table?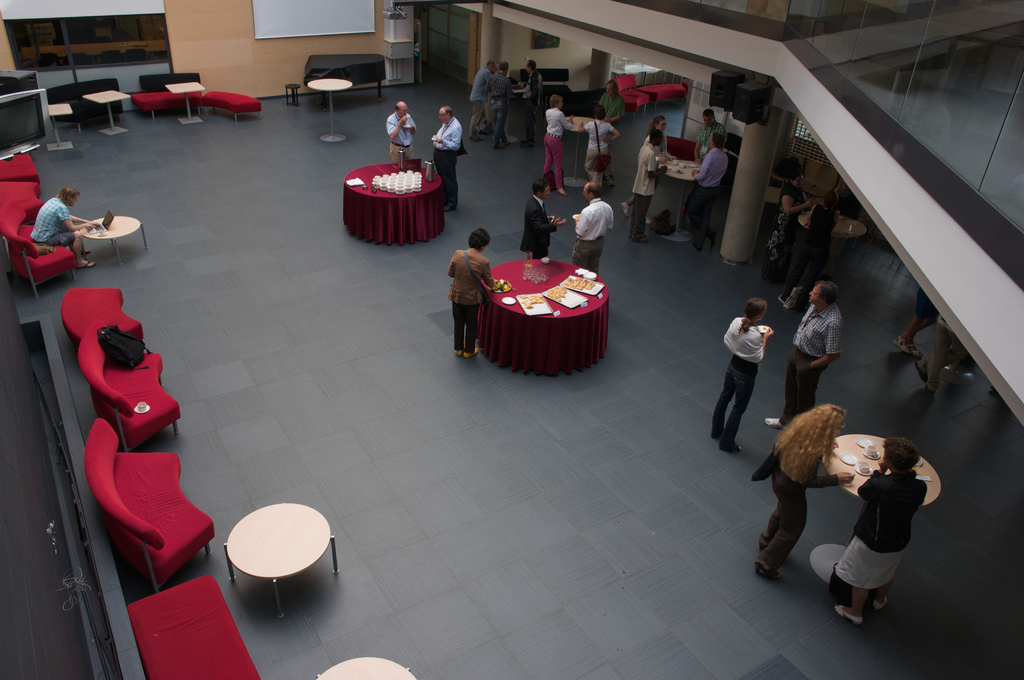
BBox(74, 213, 150, 264)
